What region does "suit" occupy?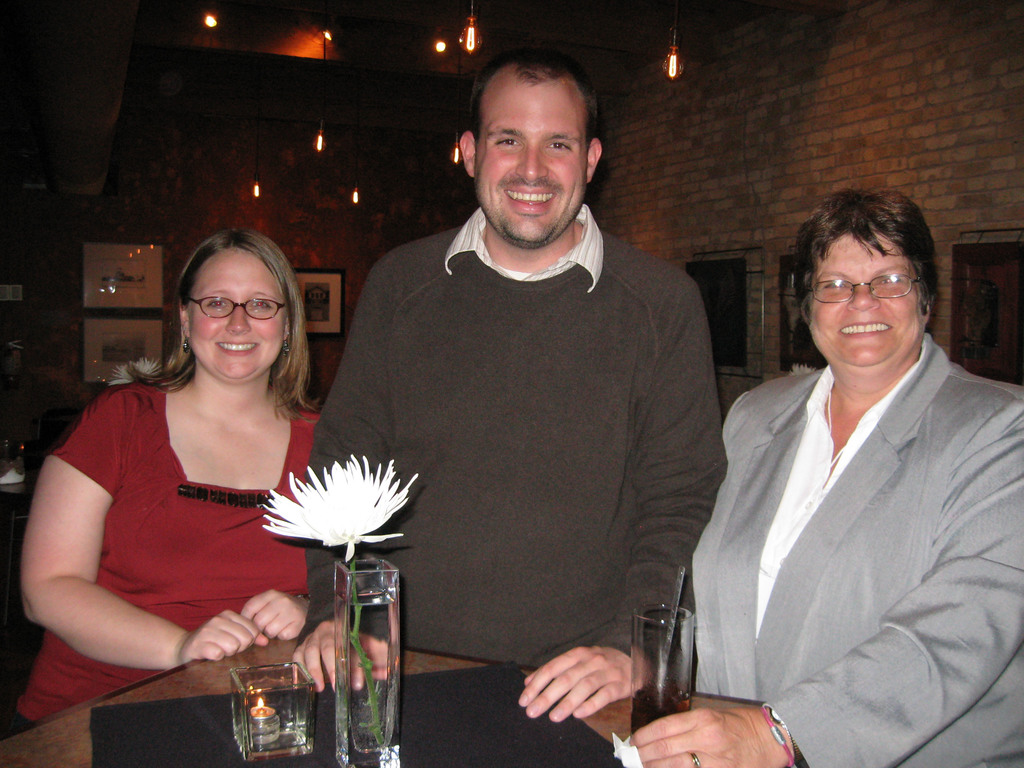
x1=648, y1=266, x2=1017, y2=762.
